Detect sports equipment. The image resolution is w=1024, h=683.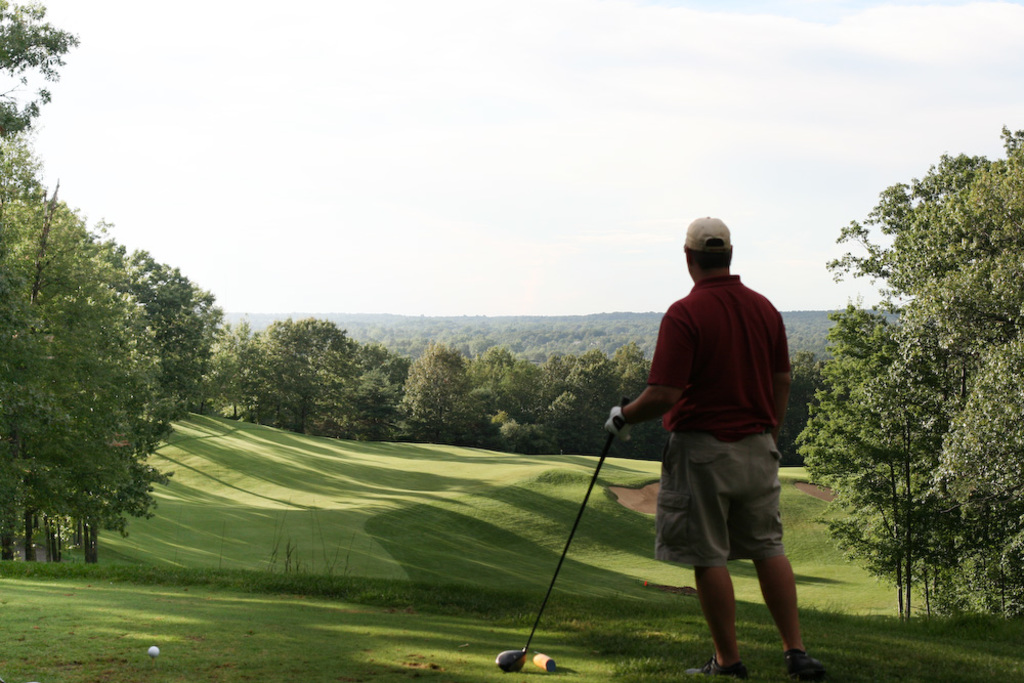
pyautogui.locateOnScreen(604, 401, 639, 446).
